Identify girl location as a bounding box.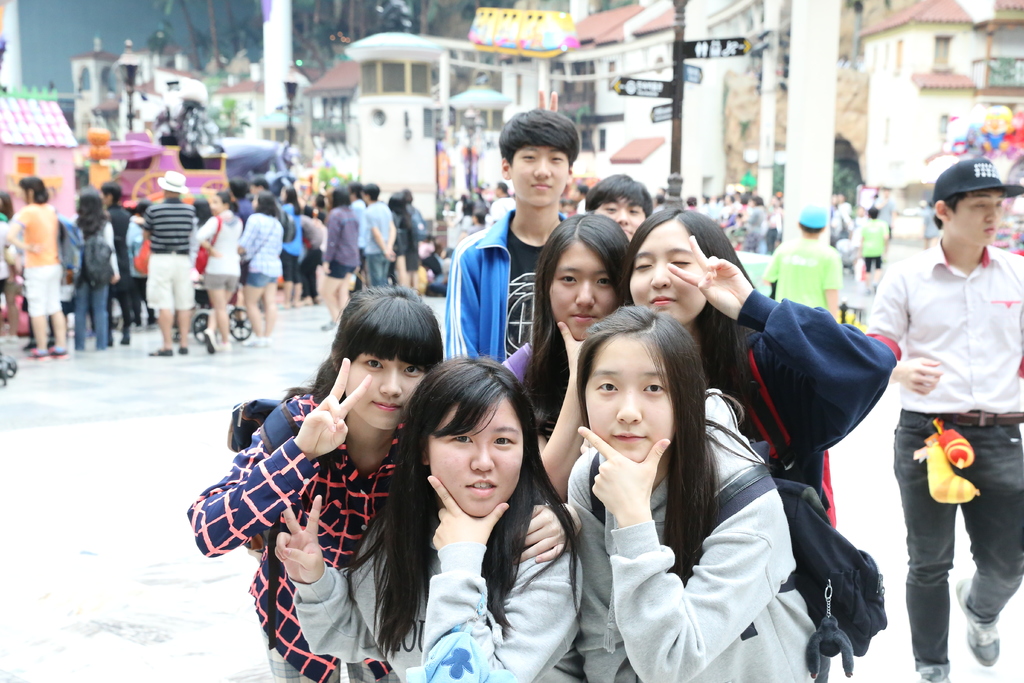
625/204/902/521.
